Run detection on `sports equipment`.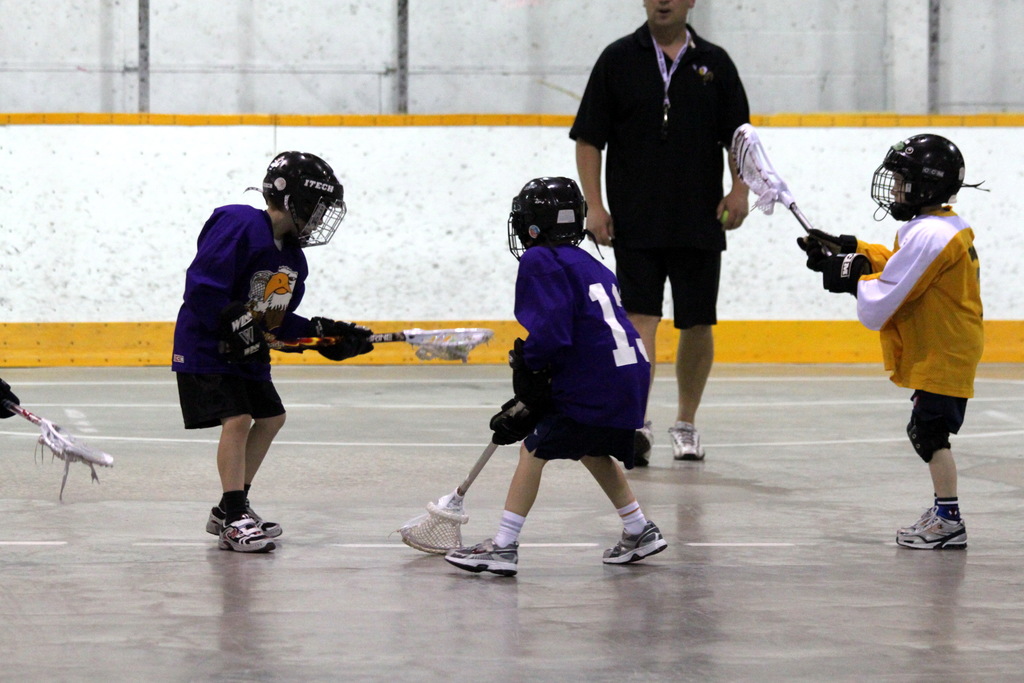
Result: x1=795 y1=224 x2=855 y2=274.
